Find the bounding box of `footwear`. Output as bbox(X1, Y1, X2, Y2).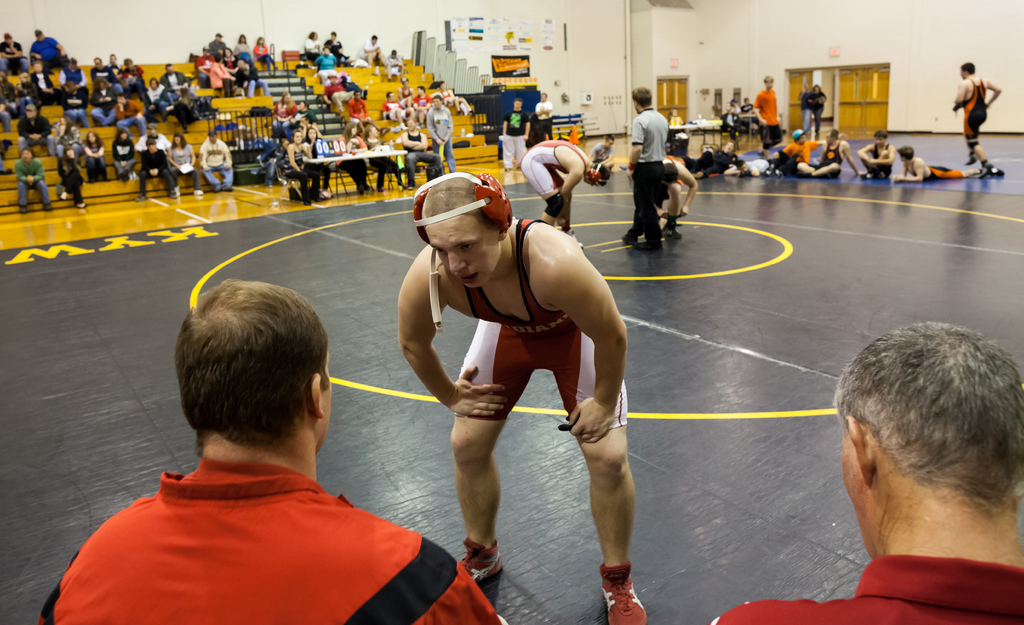
bbox(979, 165, 996, 179).
